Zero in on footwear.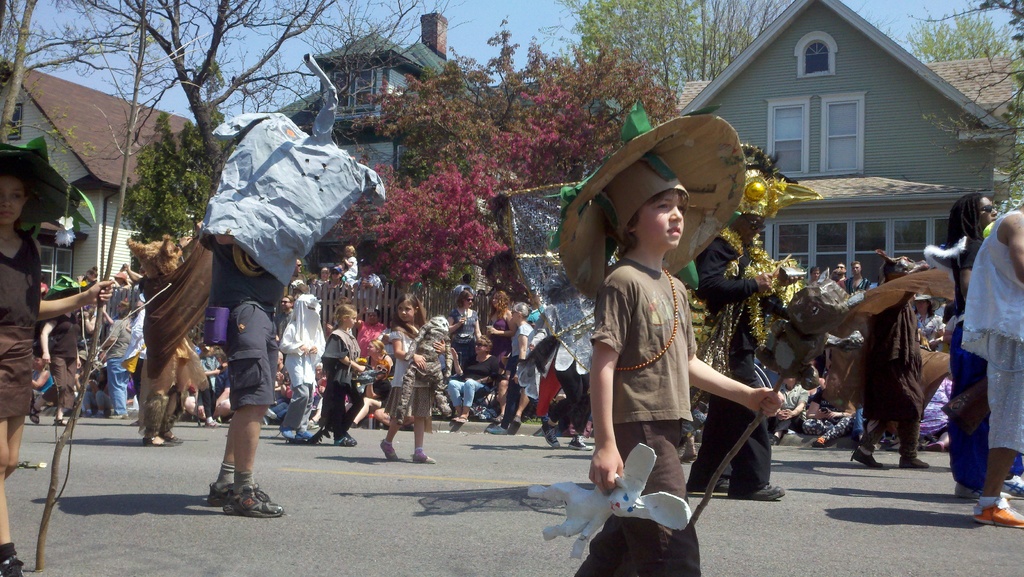
Zeroed in: 487, 424, 509, 435.
